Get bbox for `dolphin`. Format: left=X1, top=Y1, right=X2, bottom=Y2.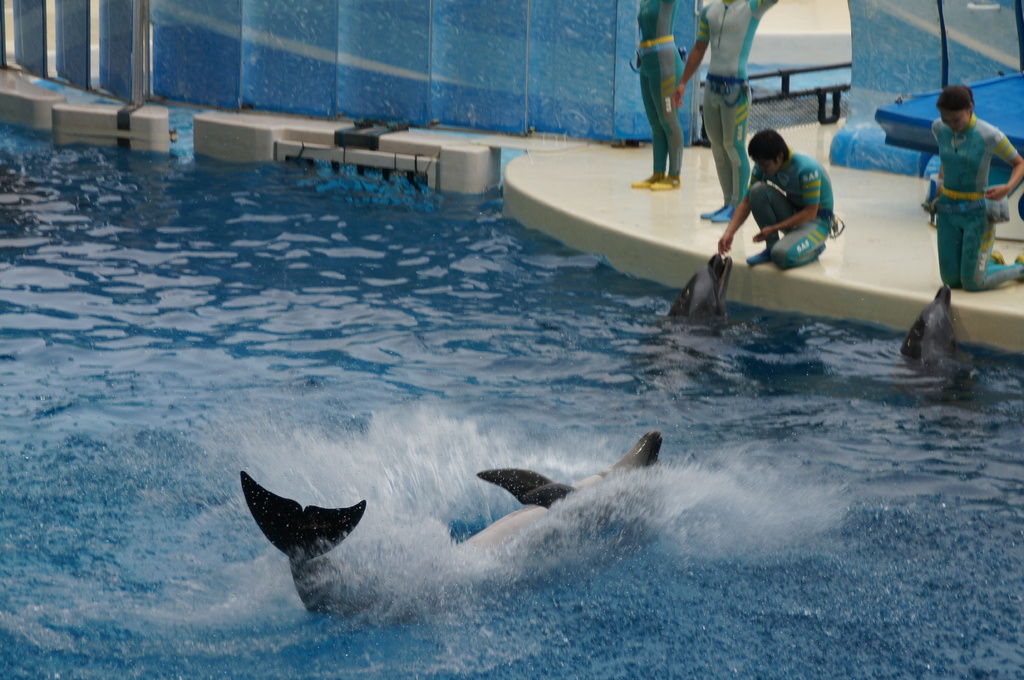
left=900, top=285, right=972, bottom=387.
